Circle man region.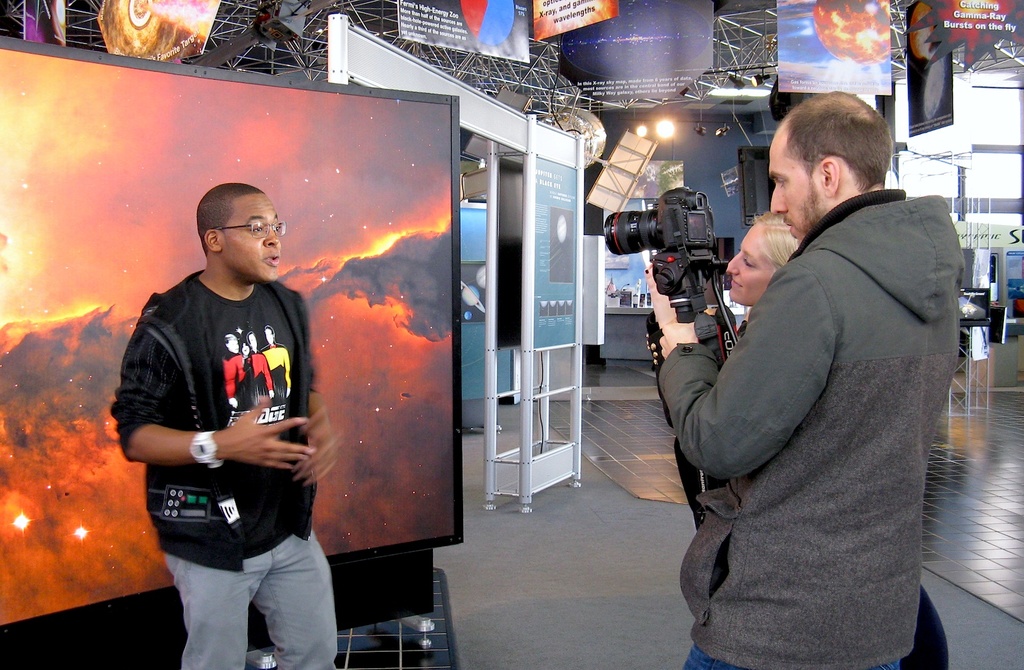
Region: box=[111, 183, 336, 669].
